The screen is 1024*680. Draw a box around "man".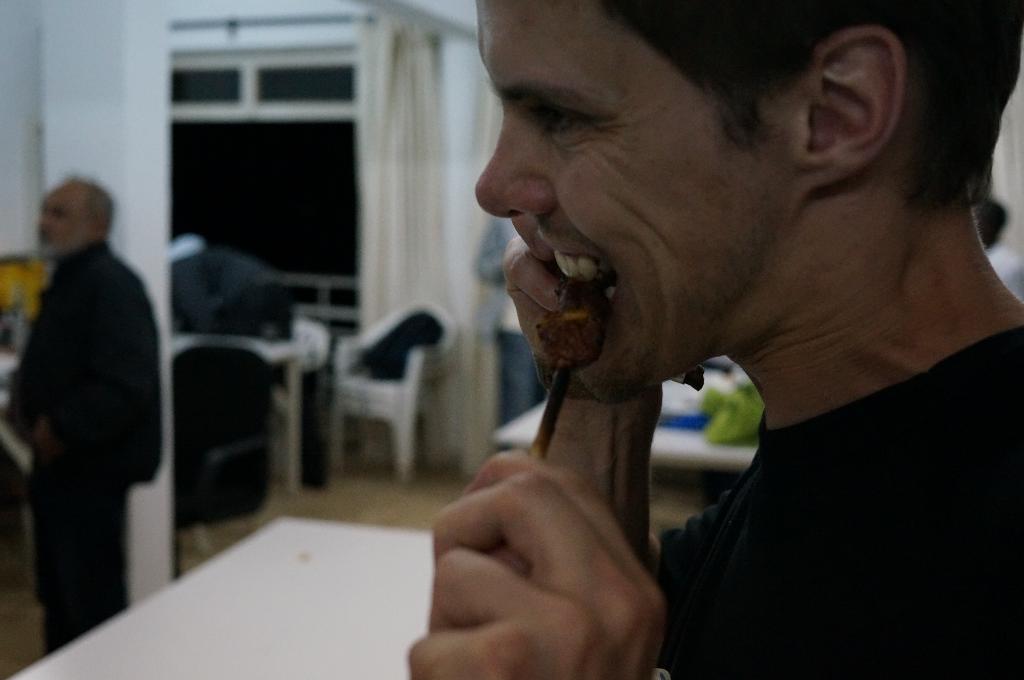
BBox(394, 0, 1023, 679).
